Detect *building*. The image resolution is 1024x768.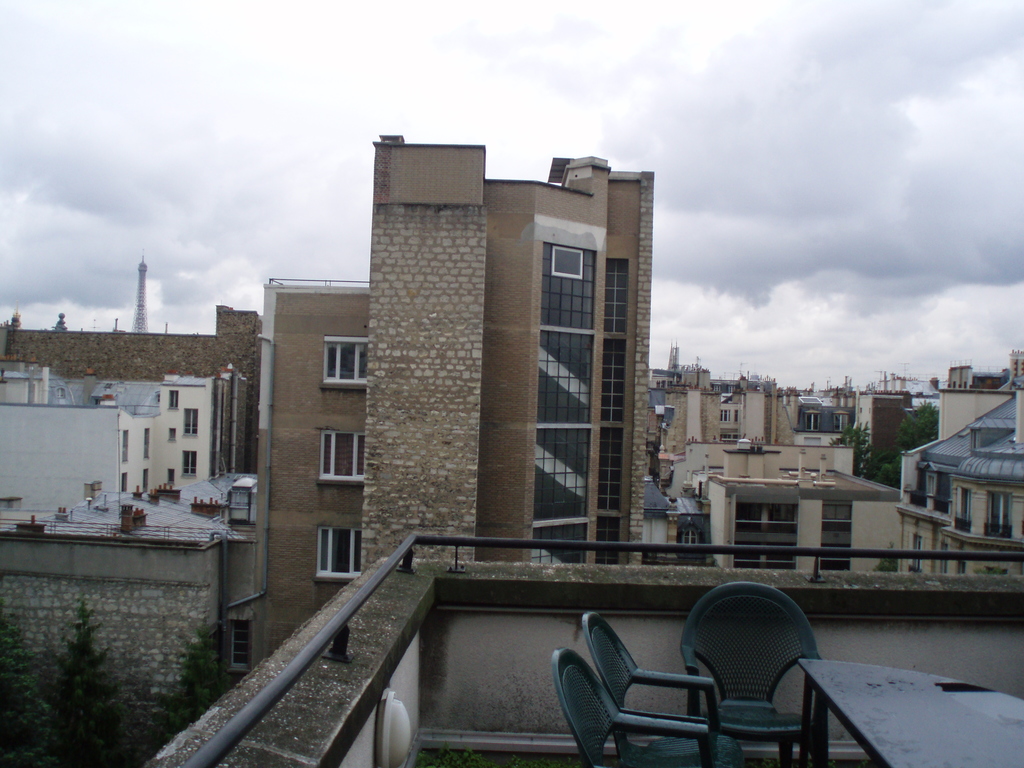
<bbox>0, 368, 243, 507</bbox>.
